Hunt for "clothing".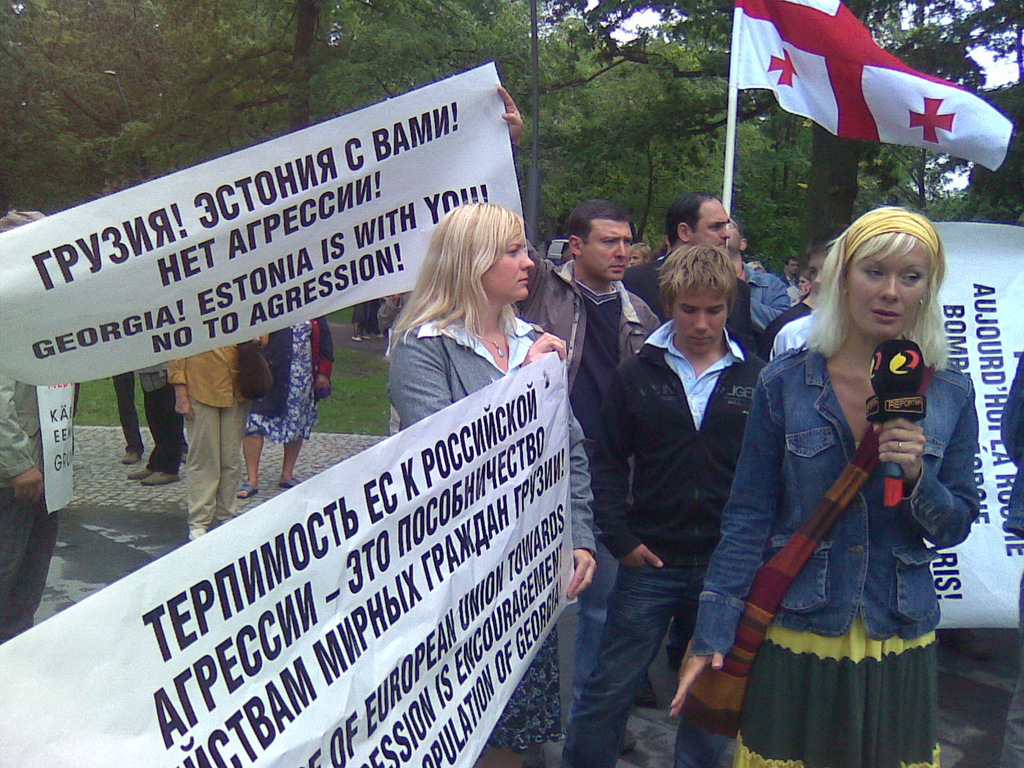
Hunted down at box(557, 317, 756, 767).
